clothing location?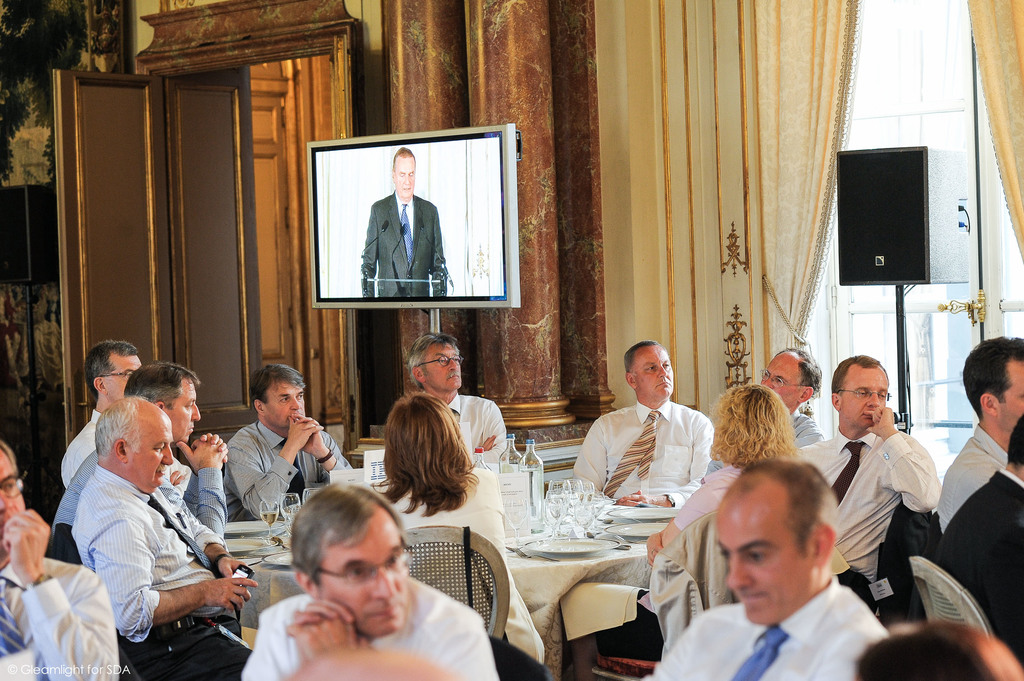
BBox(240, 575, 501, 680)
